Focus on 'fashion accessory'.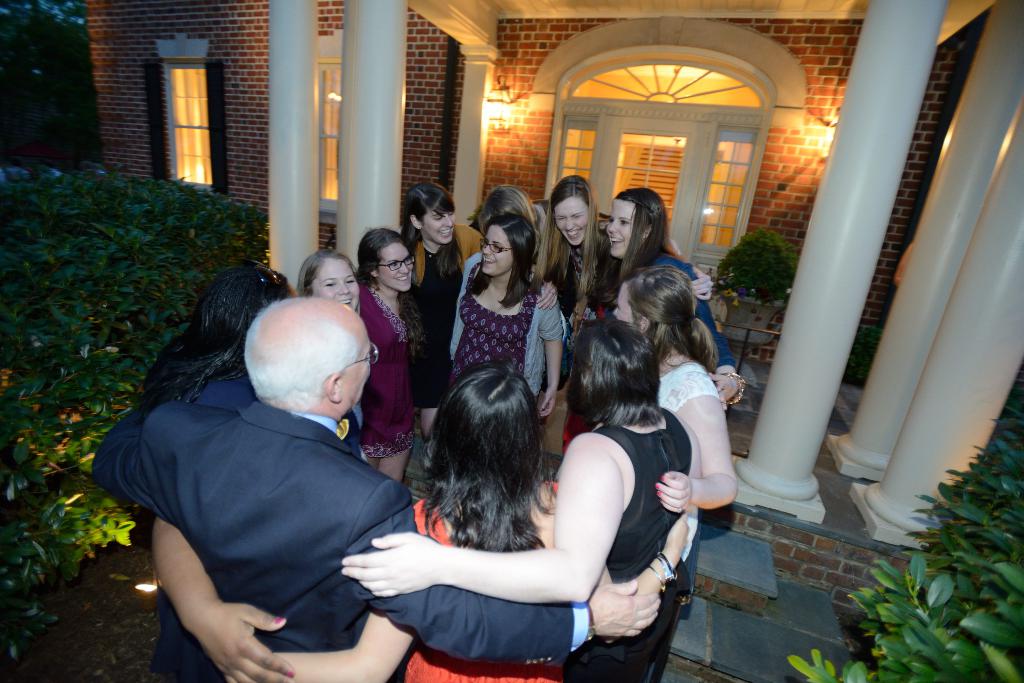
Focused at bbox=(659, 477, 662, 482).
